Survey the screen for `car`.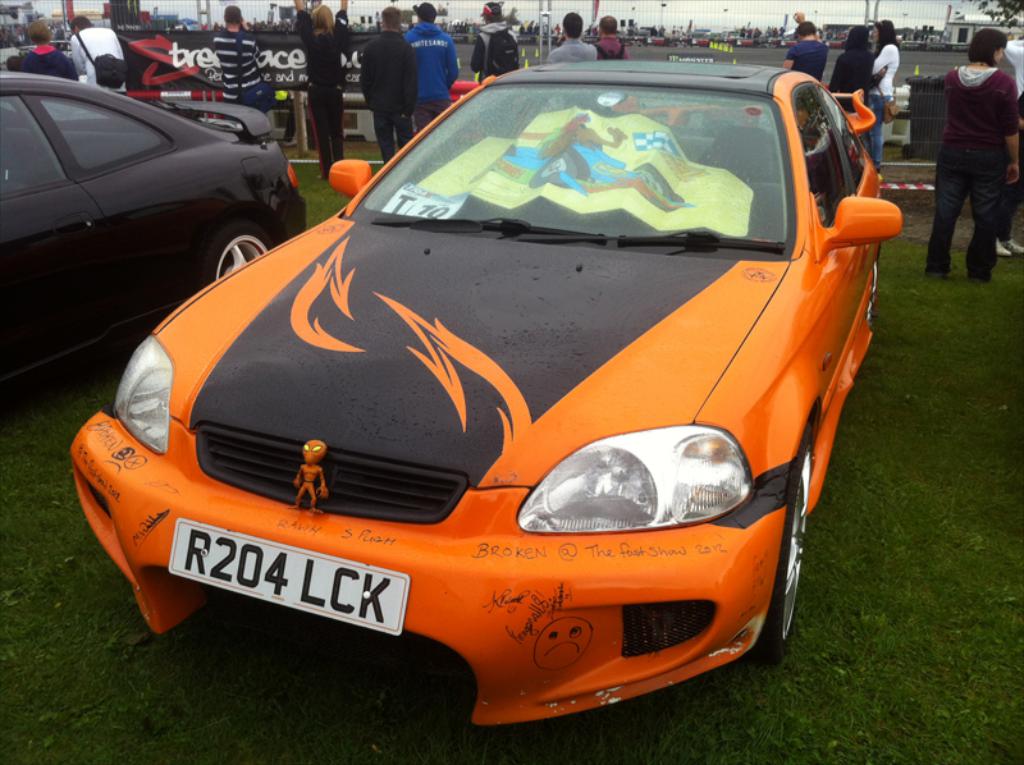
Survey found: <region>0, 70, 303, 399</region>.
